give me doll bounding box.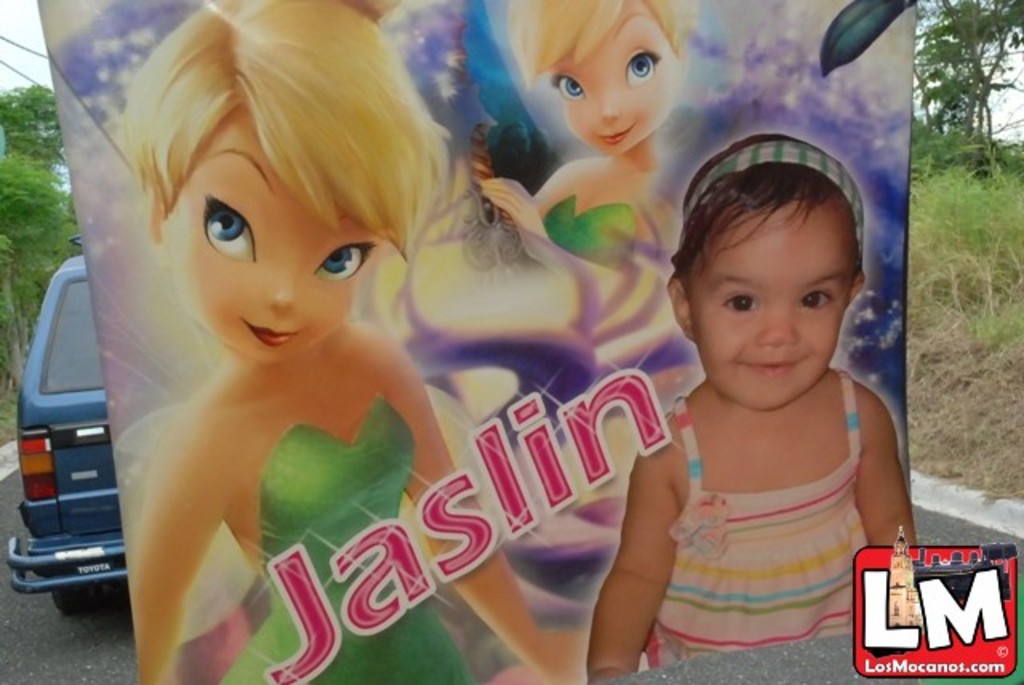
(131, 0, 595, 683).
